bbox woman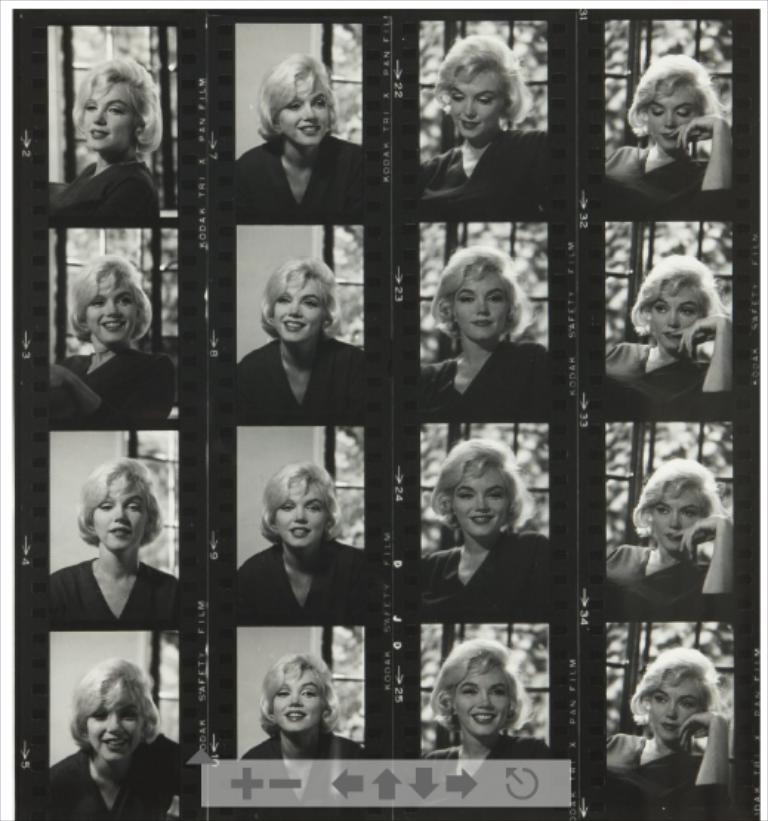
[610,652,732,805]
